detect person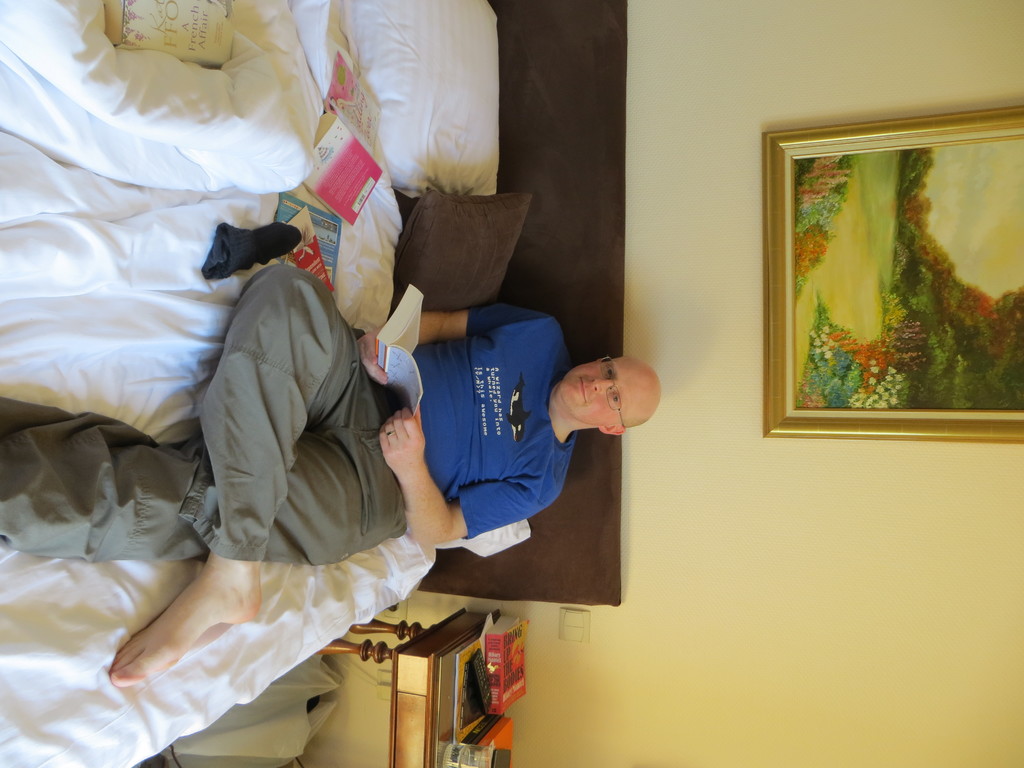
box(0, 260, 665, 685)
